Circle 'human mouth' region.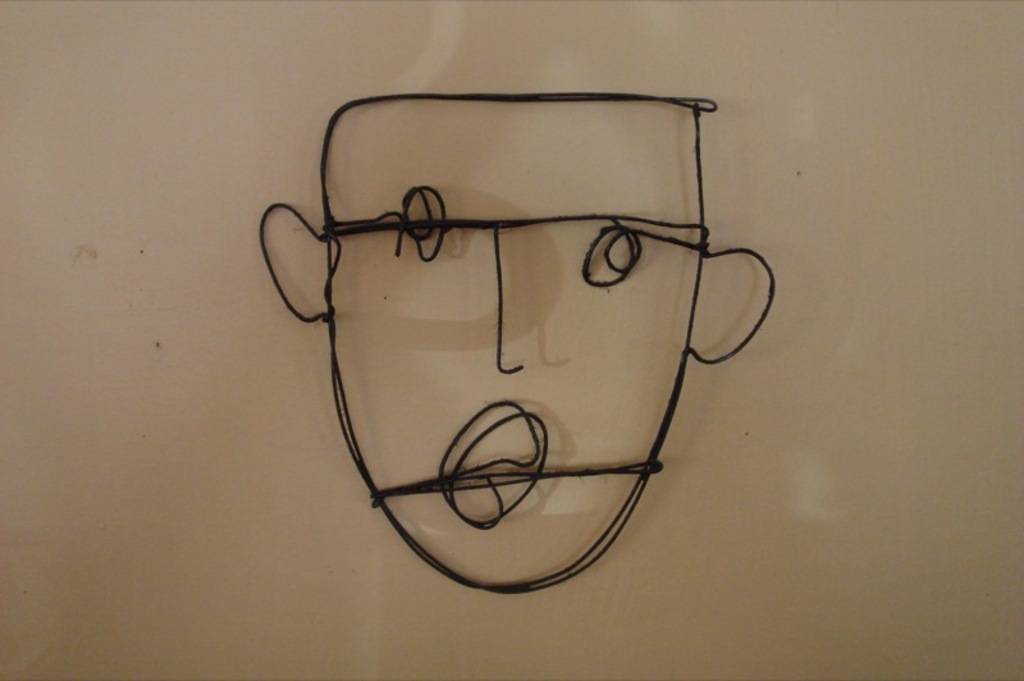
Region: Rect(440, 398, 550, 526).
